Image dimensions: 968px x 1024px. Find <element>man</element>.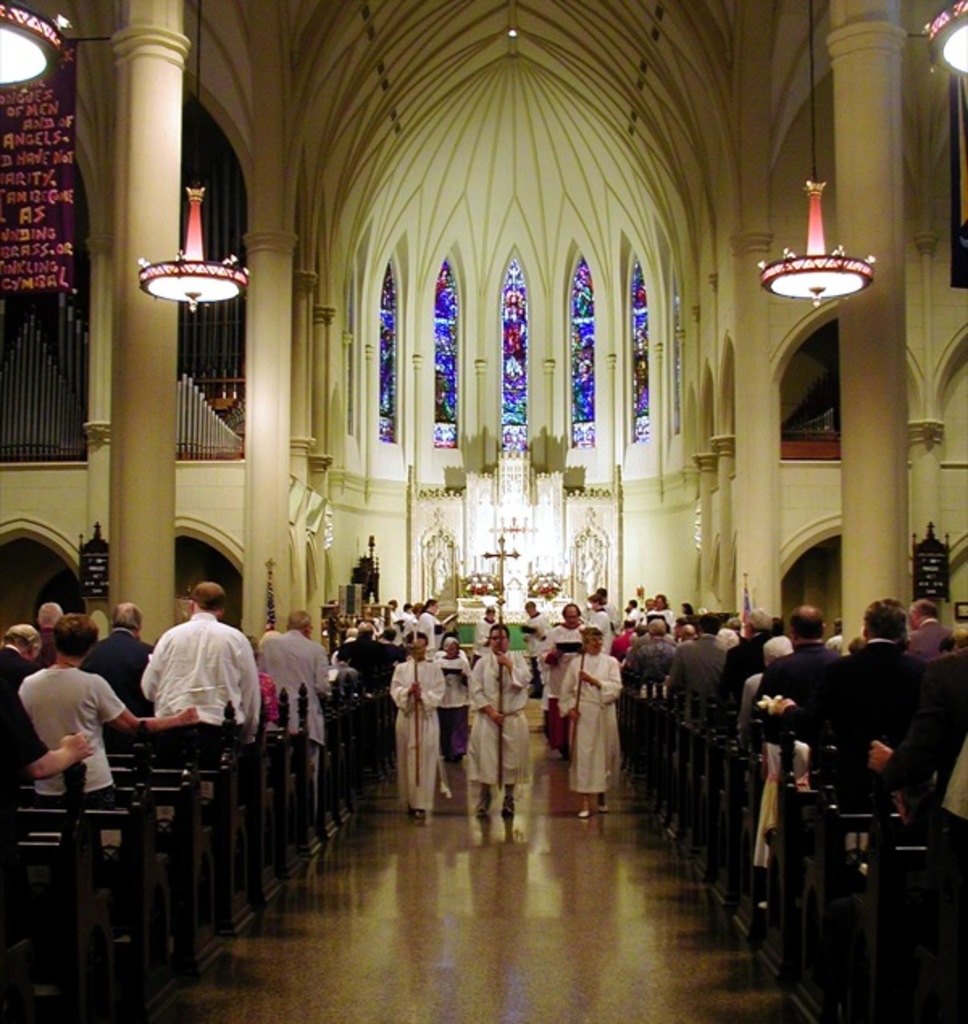
[left=342, top=621, right=382, bottom=687].
